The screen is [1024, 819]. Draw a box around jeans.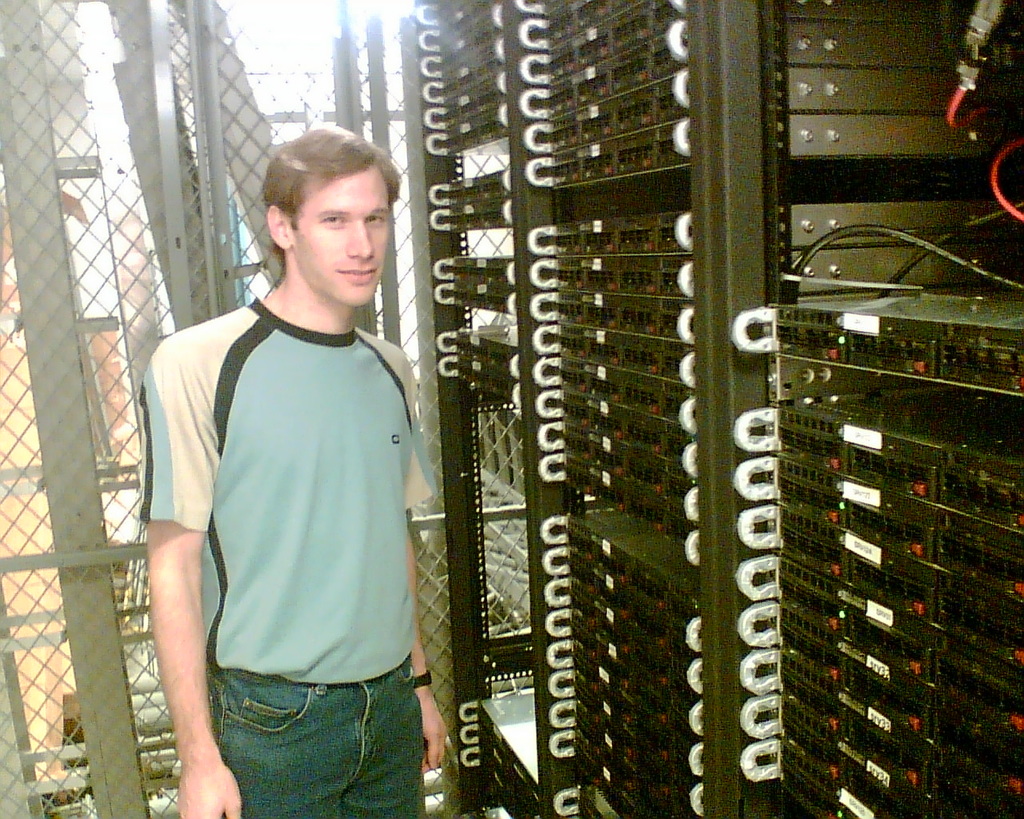
<box>194,673,414,814</box>.
